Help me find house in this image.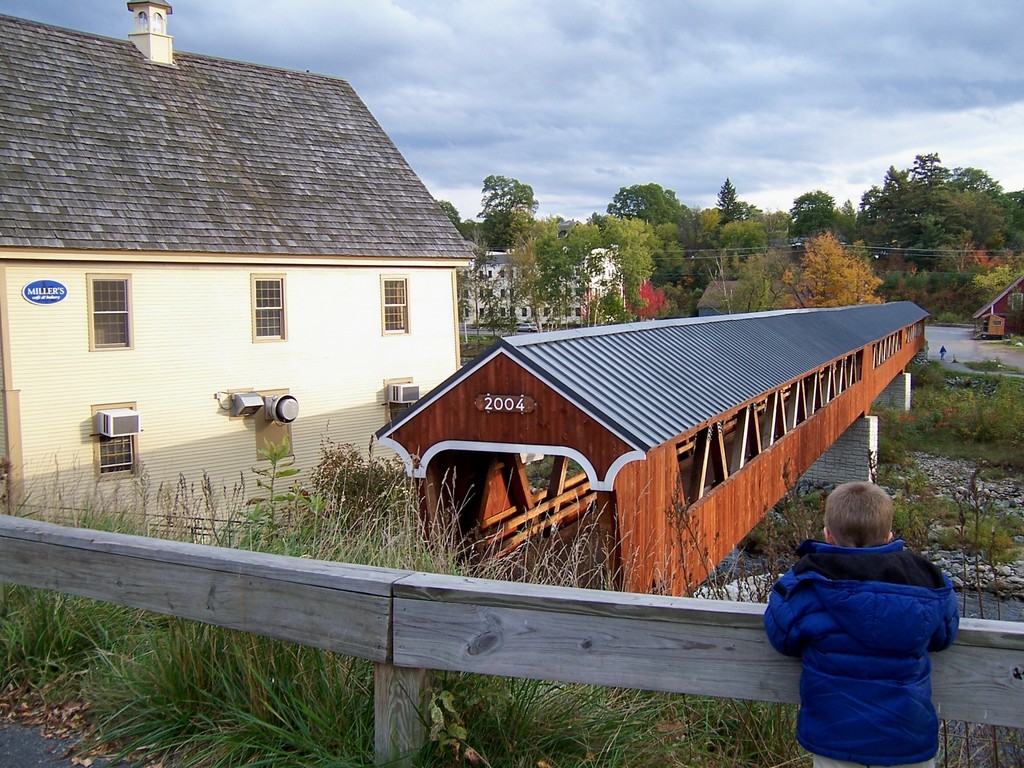
Found it: bbox=[454, 233, 625, 330].
